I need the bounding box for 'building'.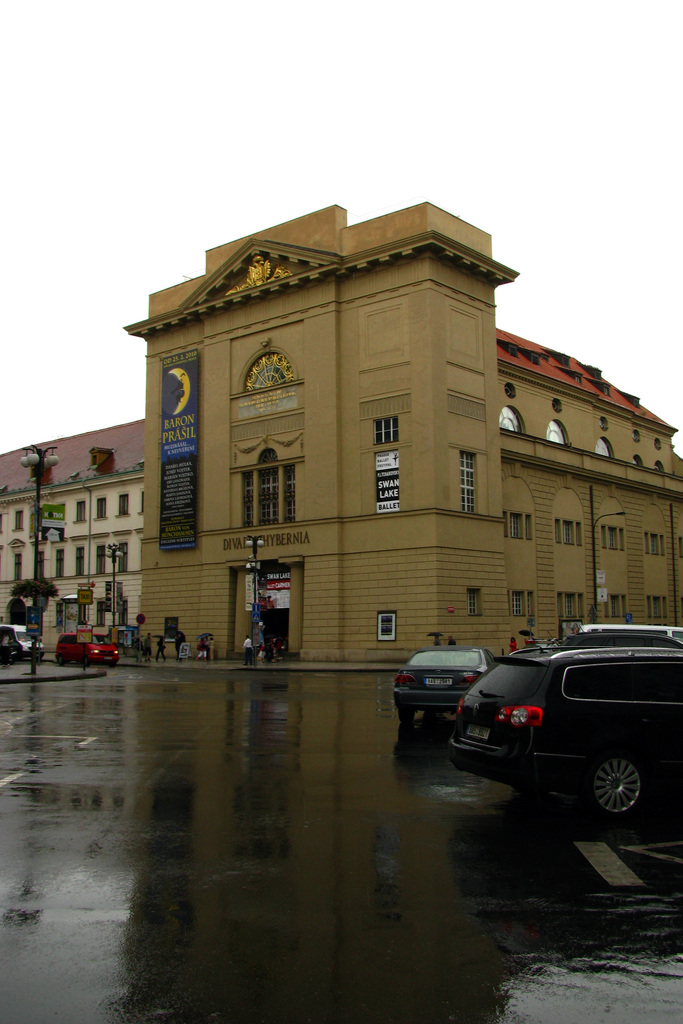
Here it is: 0:191:682:660.
